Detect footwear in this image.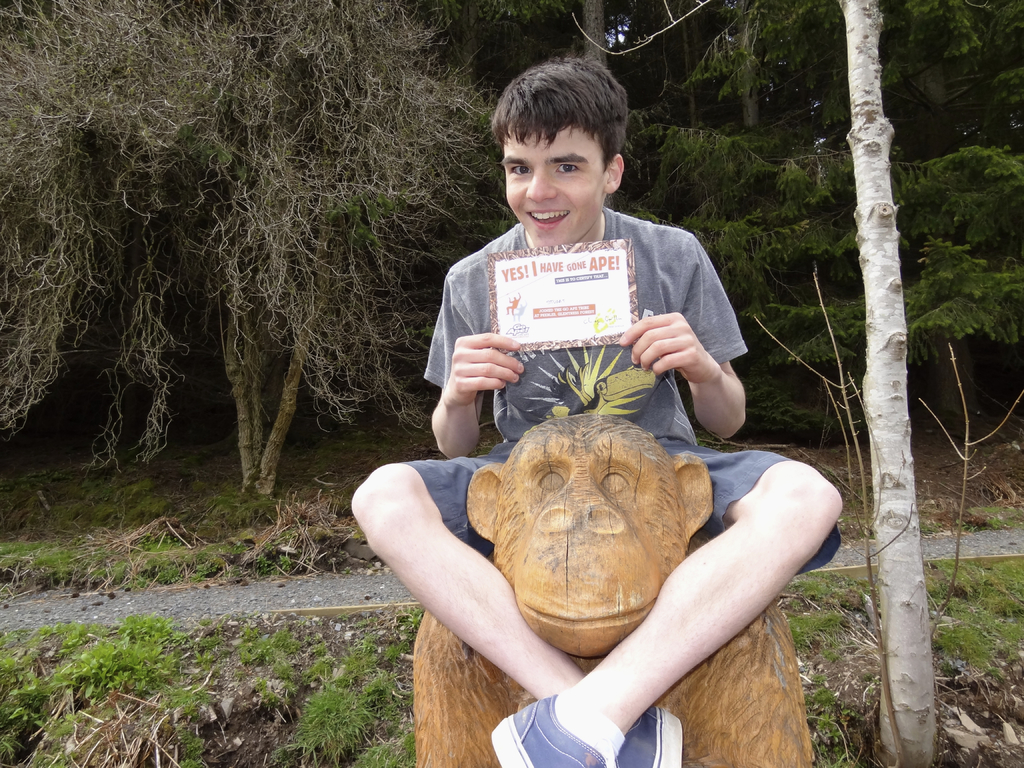
Detection: [486,696,626,767].
